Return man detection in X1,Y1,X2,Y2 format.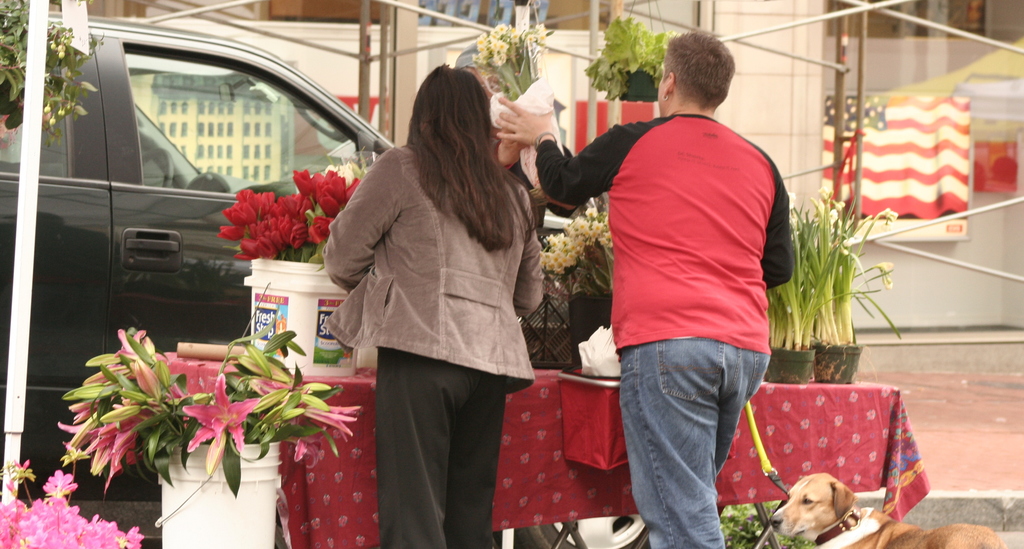
451,38,547,228.
